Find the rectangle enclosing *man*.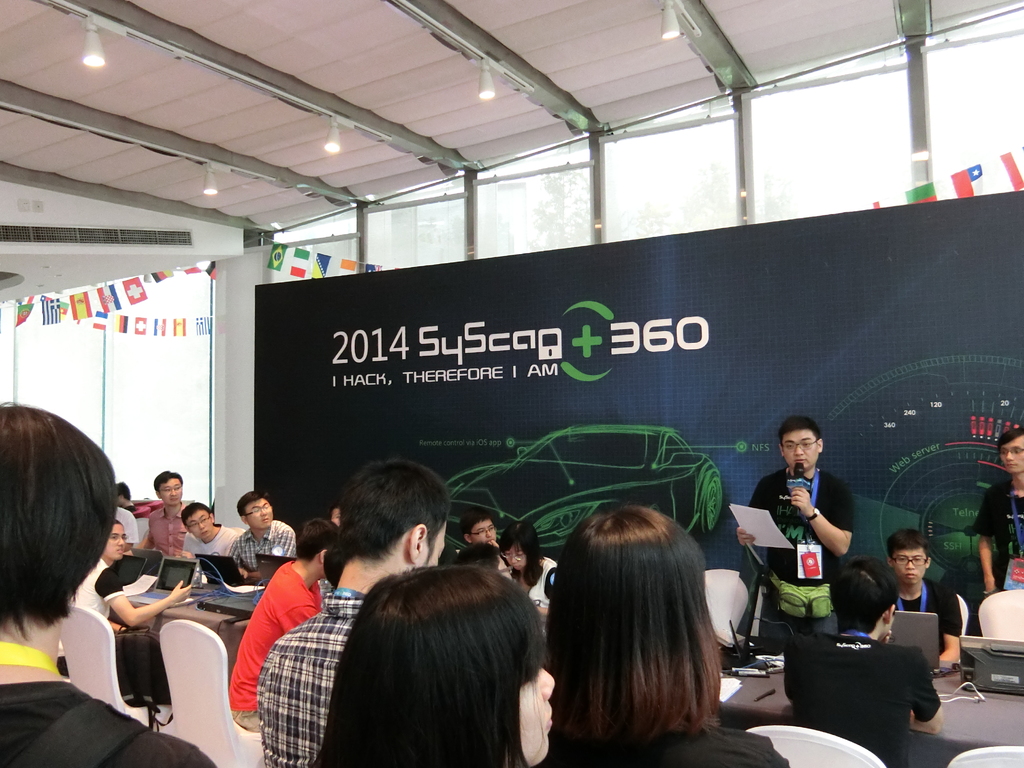
[230,522,335,729].
